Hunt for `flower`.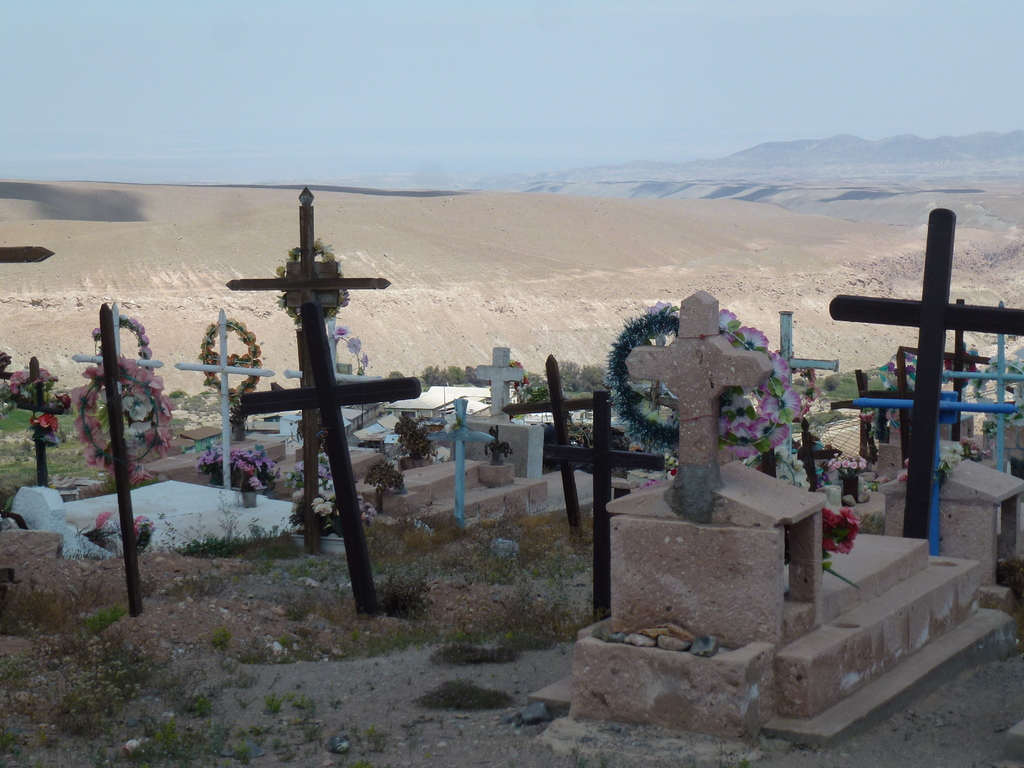
Hunted down at <region>144, 429, 170, 456</region>.
